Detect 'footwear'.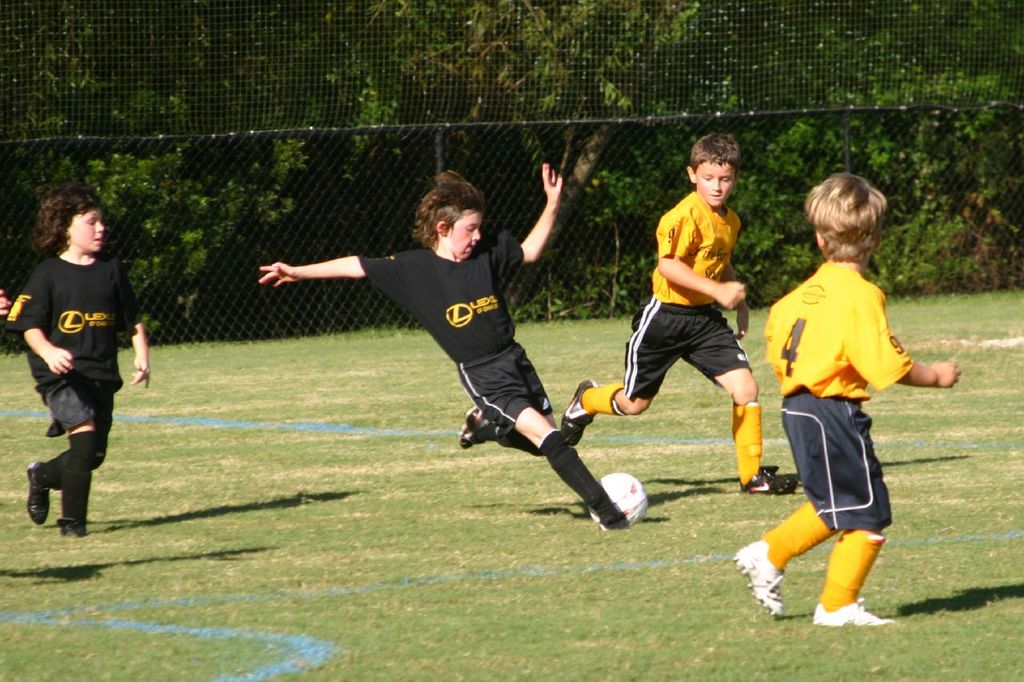
Detected at BBox(732, 541, 781, 620).
